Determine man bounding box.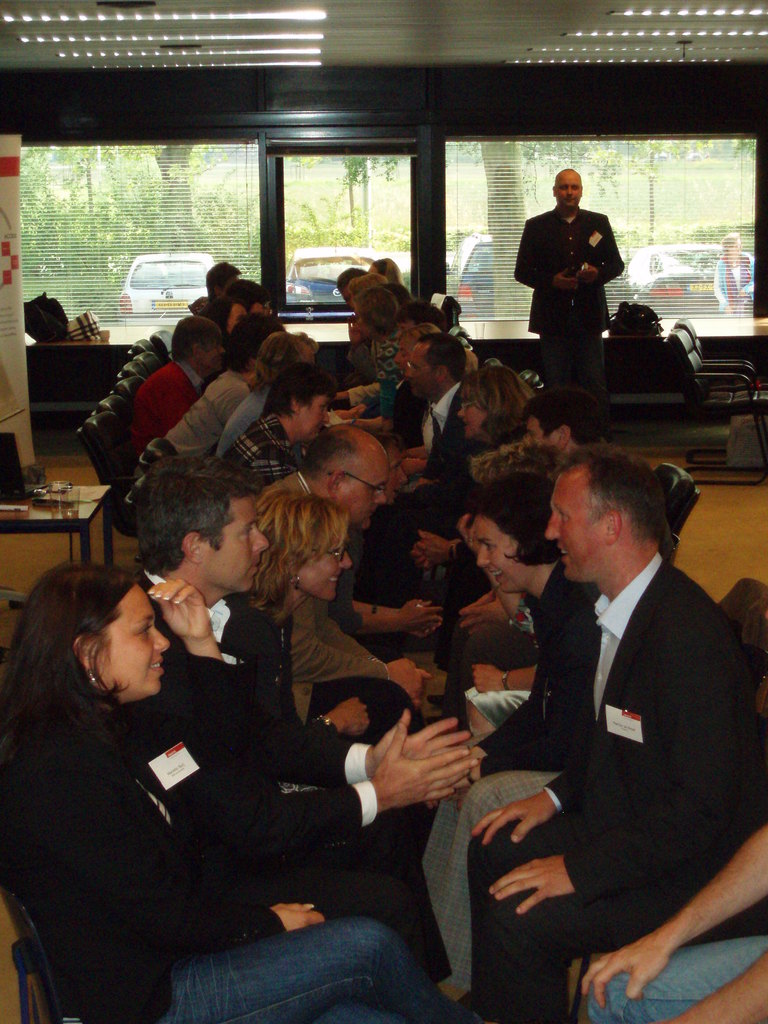
Determined: [x1=129, y1=468, x2=470, y2=1009].
